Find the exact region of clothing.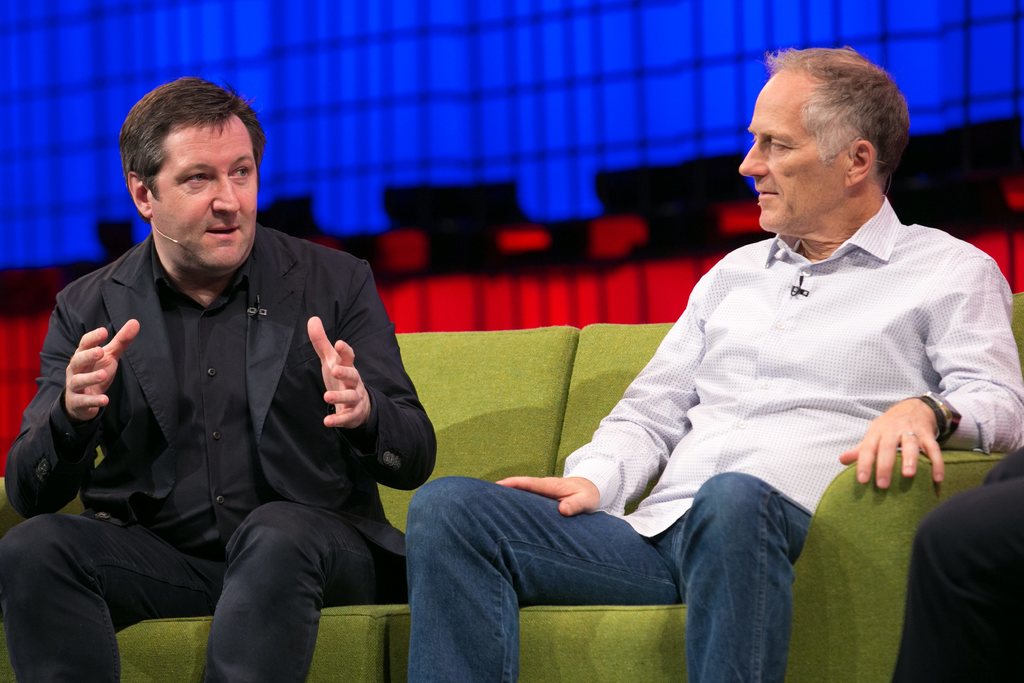
Exact region: bbox(410, 192, 1023, 682).
